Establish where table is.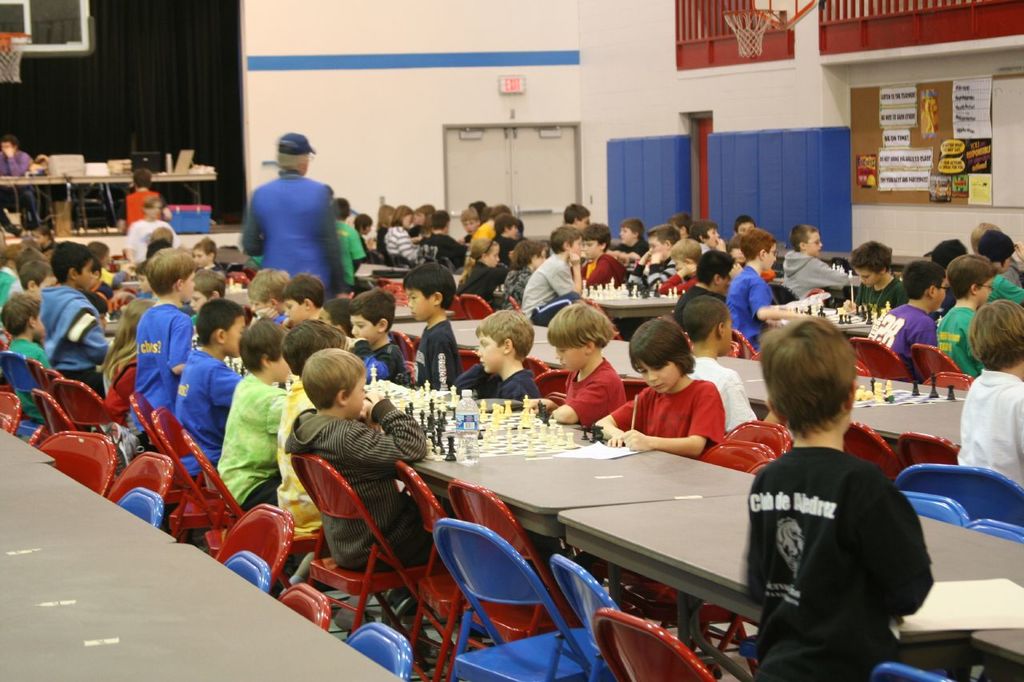
Established at <bbox>586, 268, 688, 341</bbox>.
